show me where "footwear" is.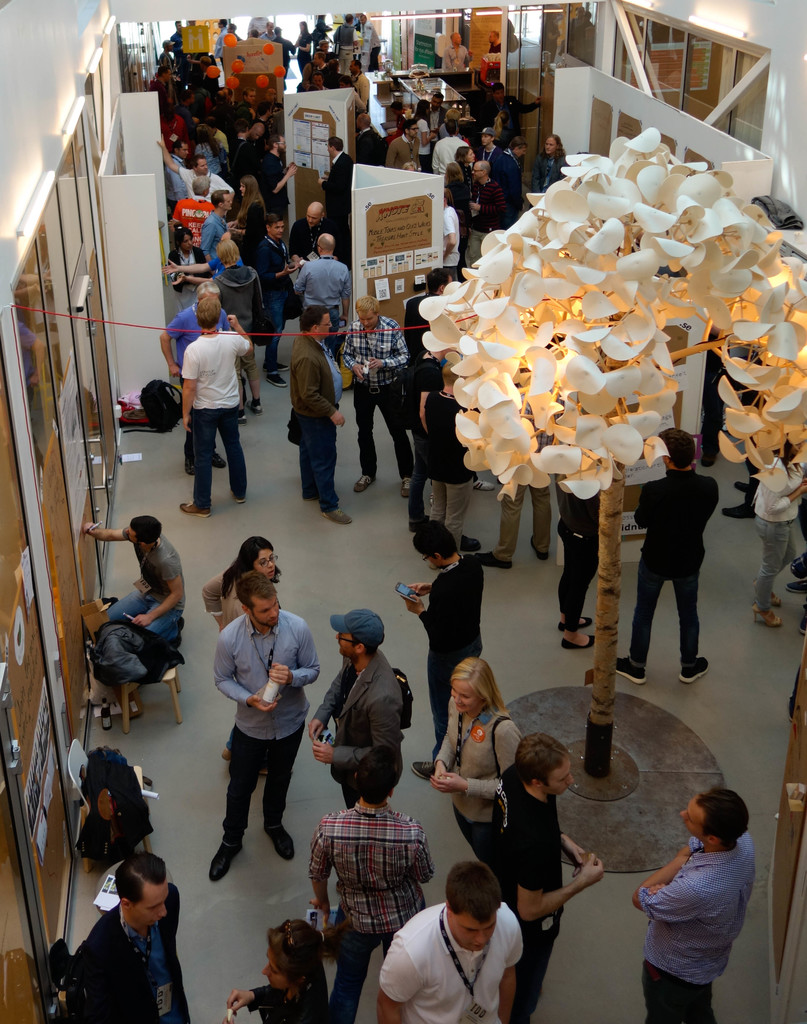
"footwear" is at region(781, 576, 806, 591).
